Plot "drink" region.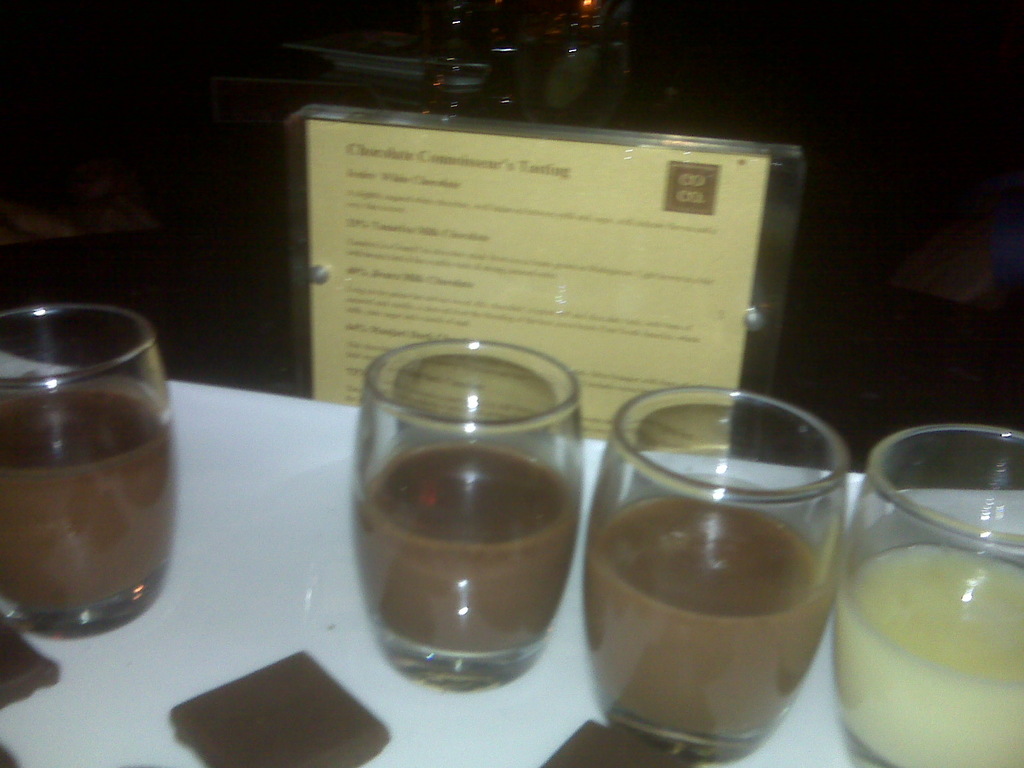
Plotted at [left=335, top=350, right=586, bottom=700].
